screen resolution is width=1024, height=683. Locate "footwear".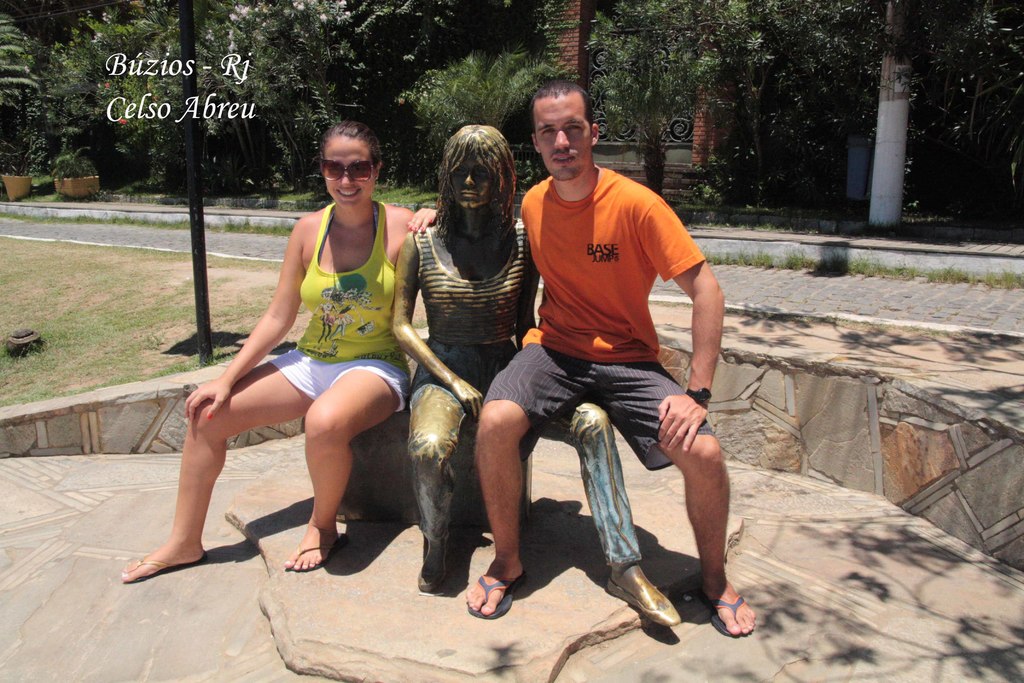
BBox(118, 554, 206, 584).
